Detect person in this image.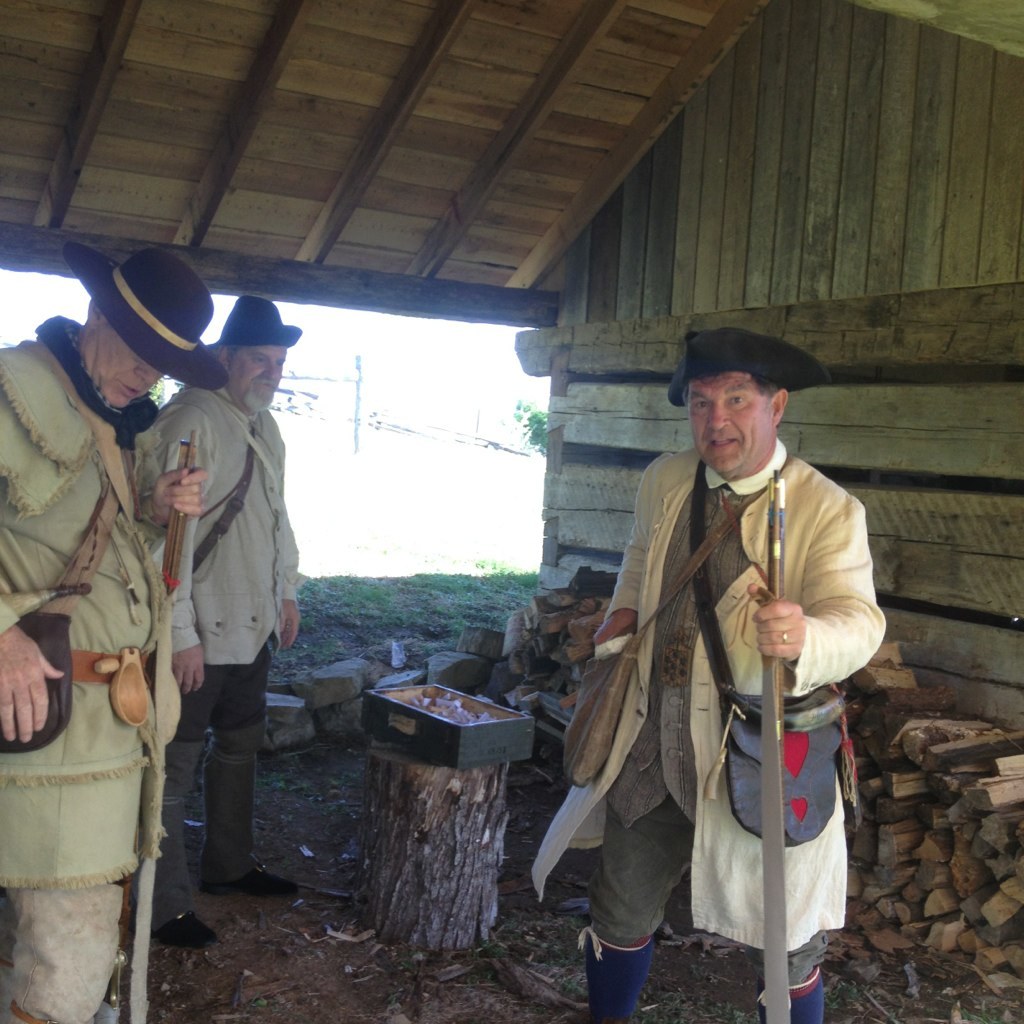
Detection: region(0, 236, 231, 1023).
